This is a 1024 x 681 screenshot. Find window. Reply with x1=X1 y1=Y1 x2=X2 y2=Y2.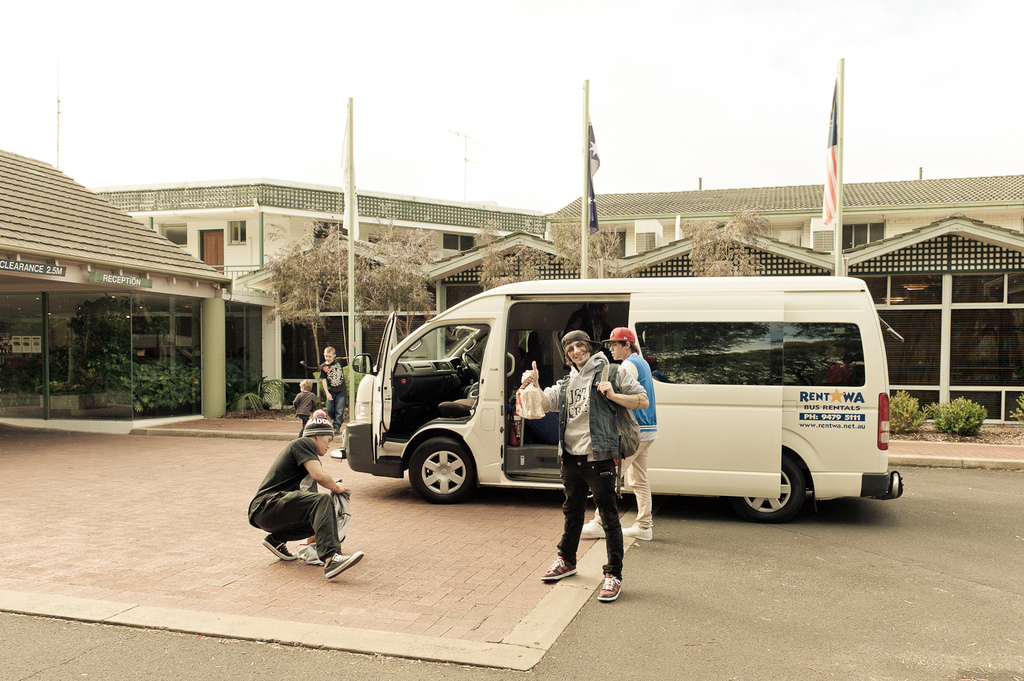
x1=631 y1=229 x2=657 y2=252.
